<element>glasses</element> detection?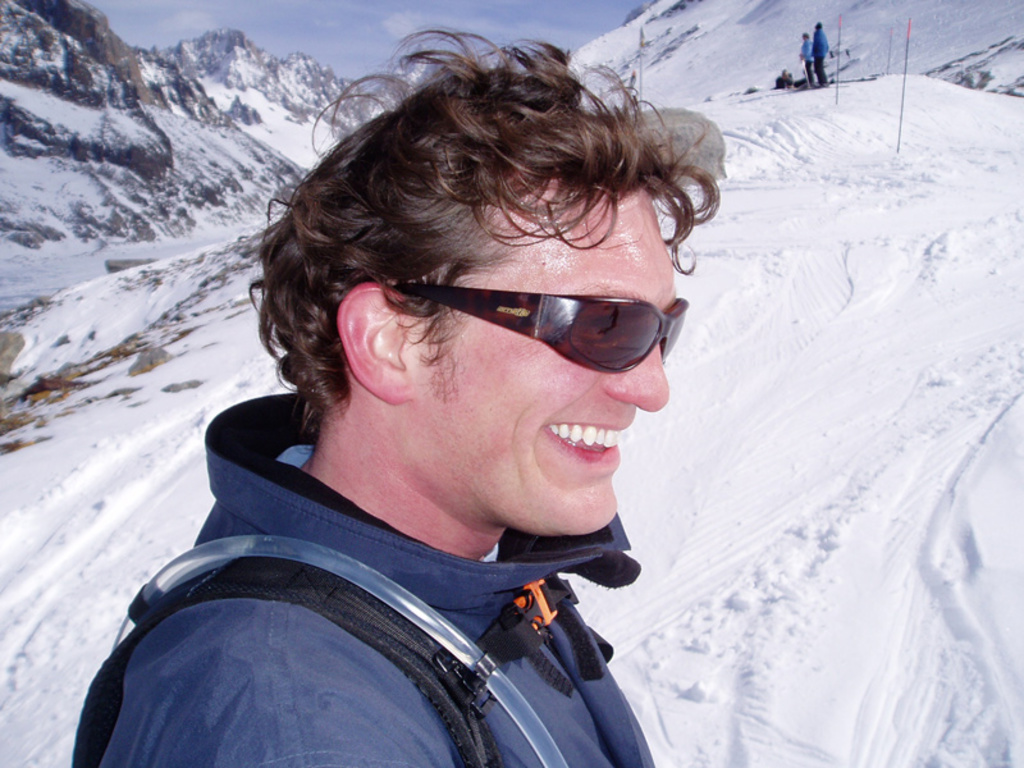
{"x1": 388, "y1": 273, "x2": 703, "y2": 378}
